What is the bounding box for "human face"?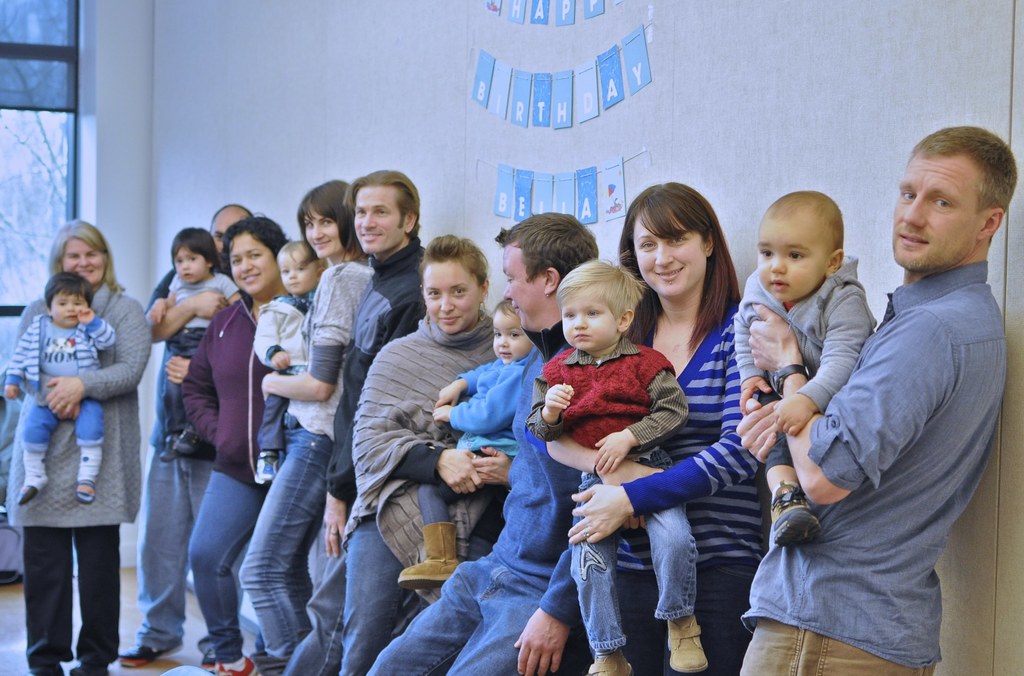
{"x1": 504, "y1": 246, "x2": 548, "y2": 332}.
